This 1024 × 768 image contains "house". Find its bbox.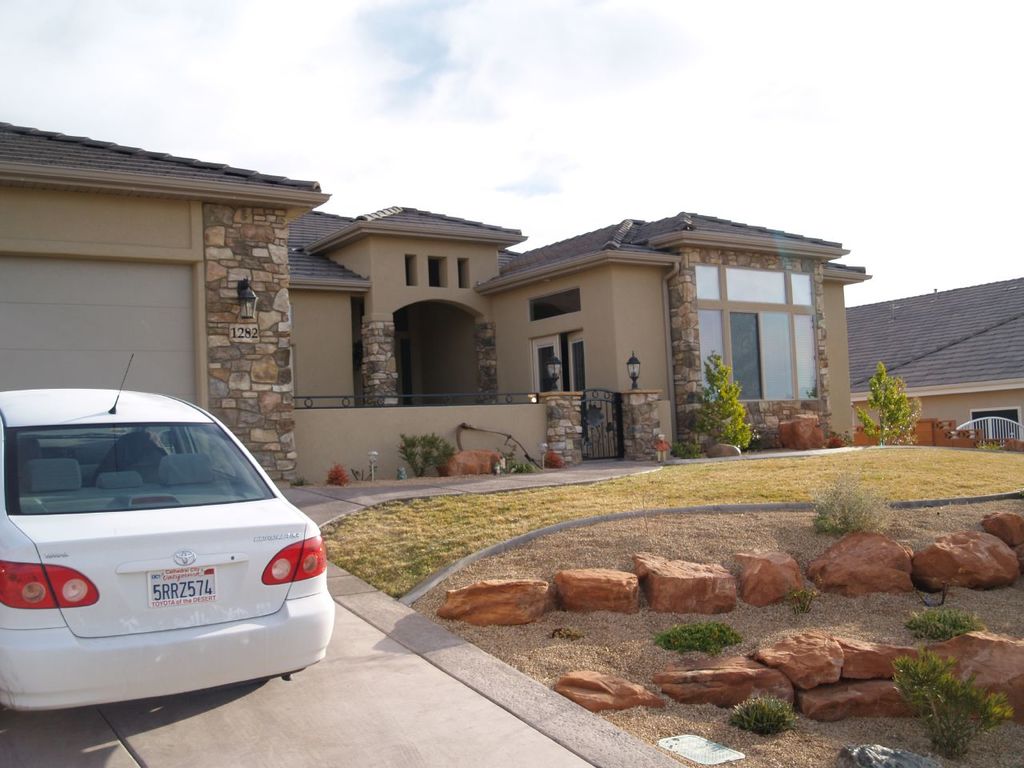
left=493, top=216, right=678, bottom=474.
